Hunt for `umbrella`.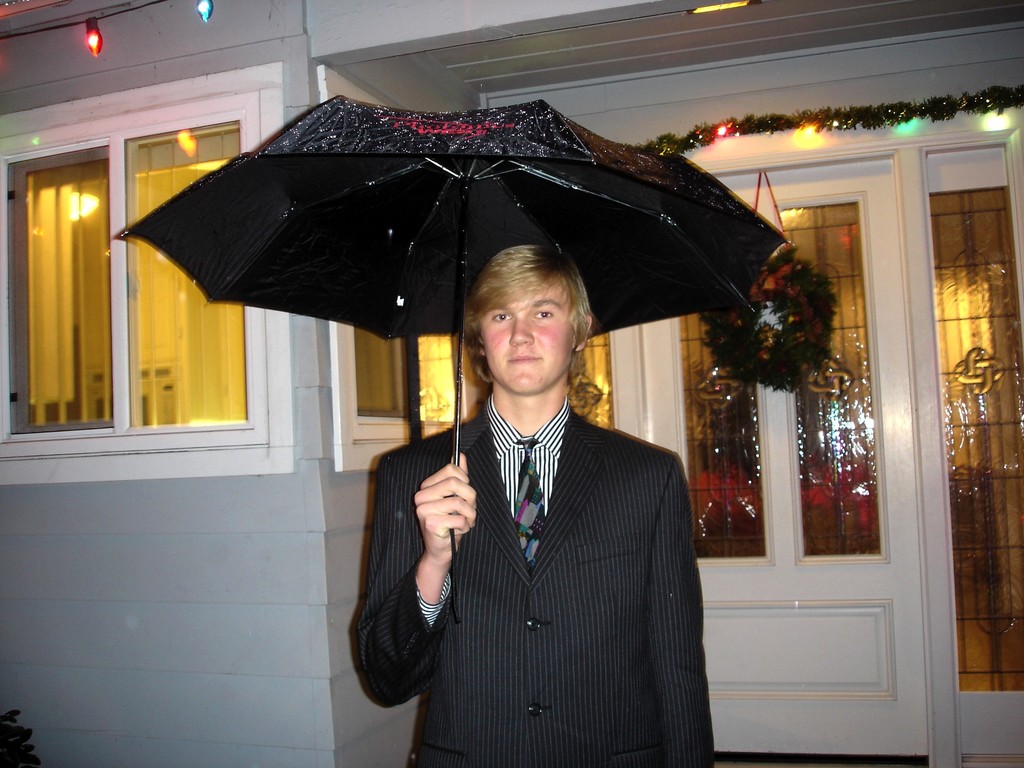
Hunted down at <region>123, 92, 788, 621</region>.
